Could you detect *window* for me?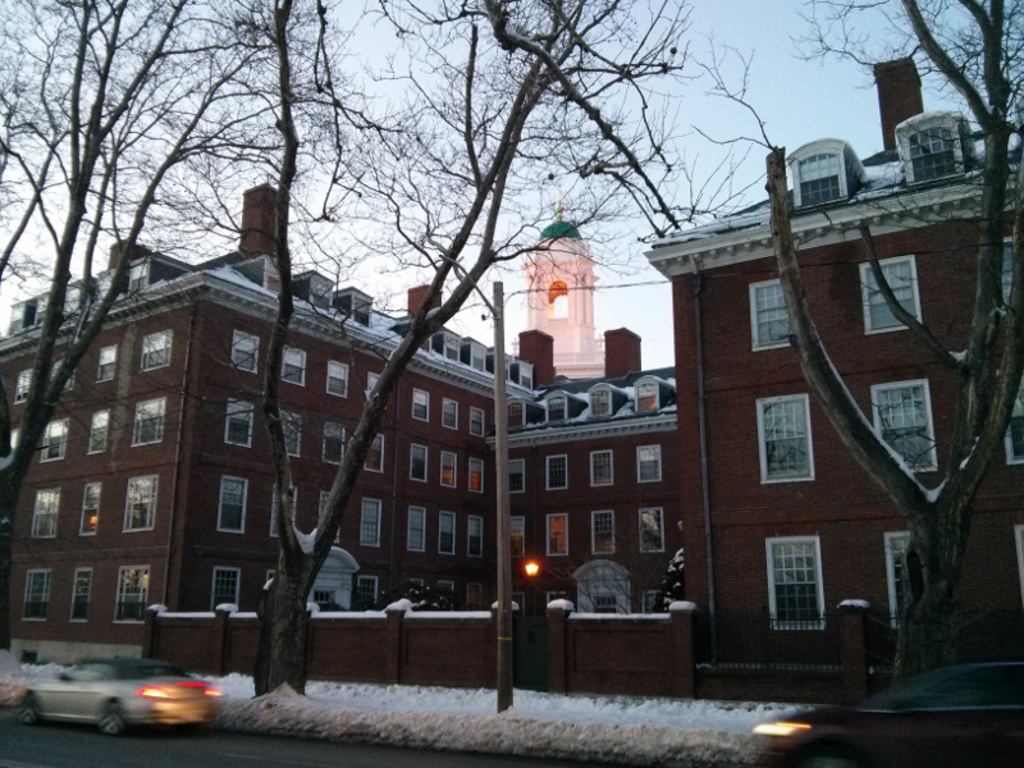
Detection result: (772, 535, 822, 631).
